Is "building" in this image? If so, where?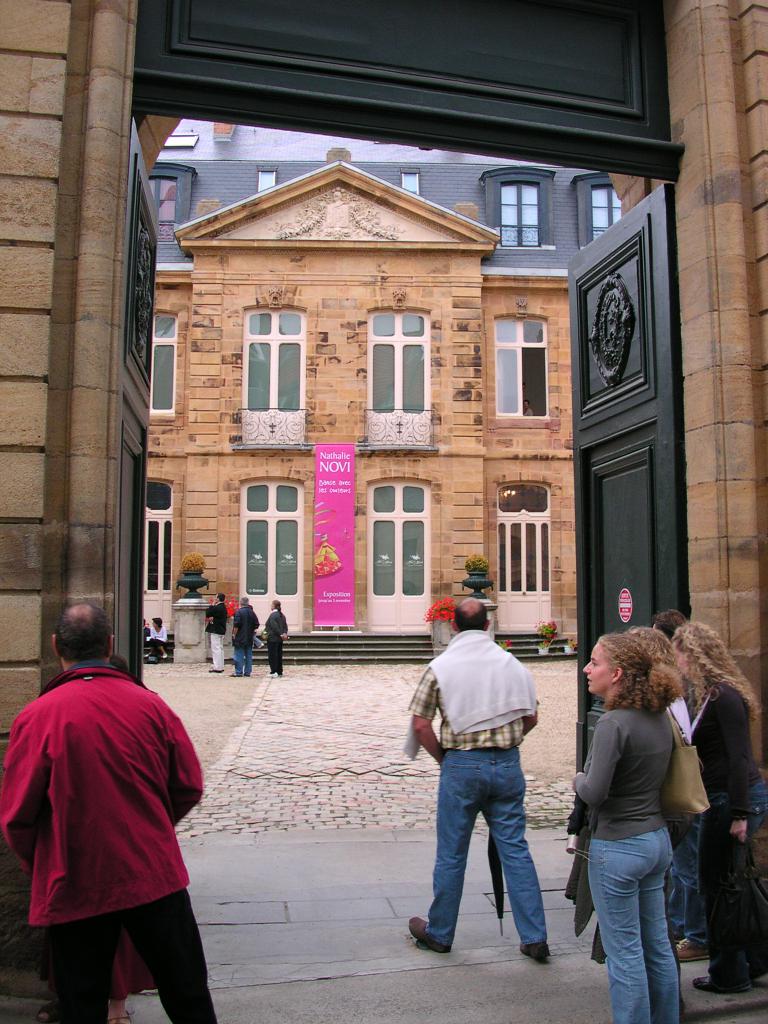
Yes, at 141 132 577 662.
